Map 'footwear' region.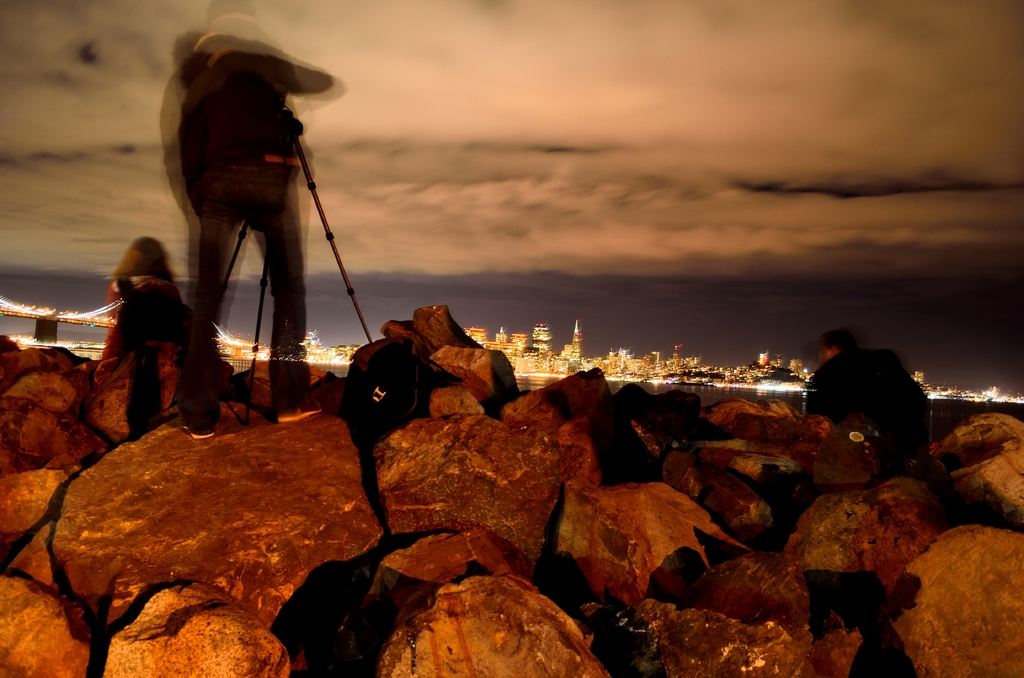
Mapped to 181,420,215,439.
